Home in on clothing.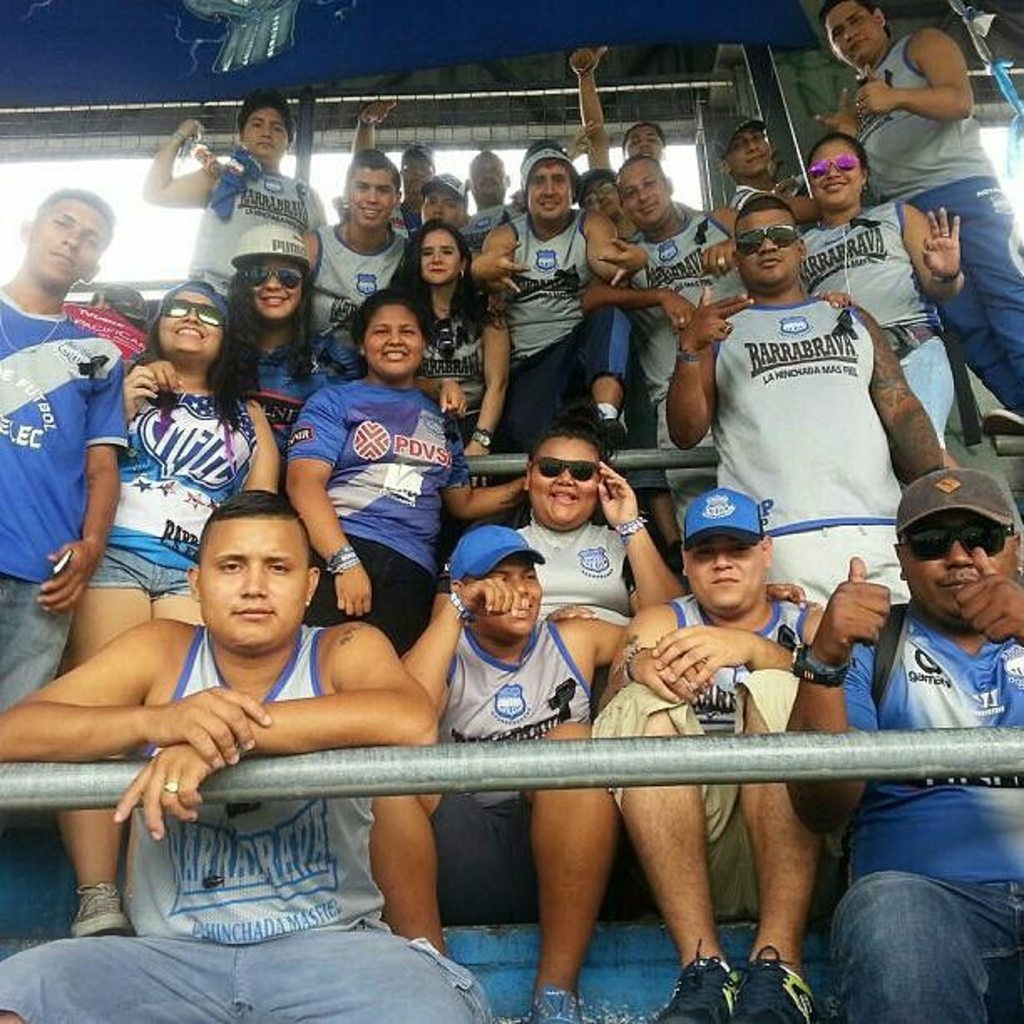
Homed in at pyautogui.locateOnScreen(853, 32, 1022, 415).
